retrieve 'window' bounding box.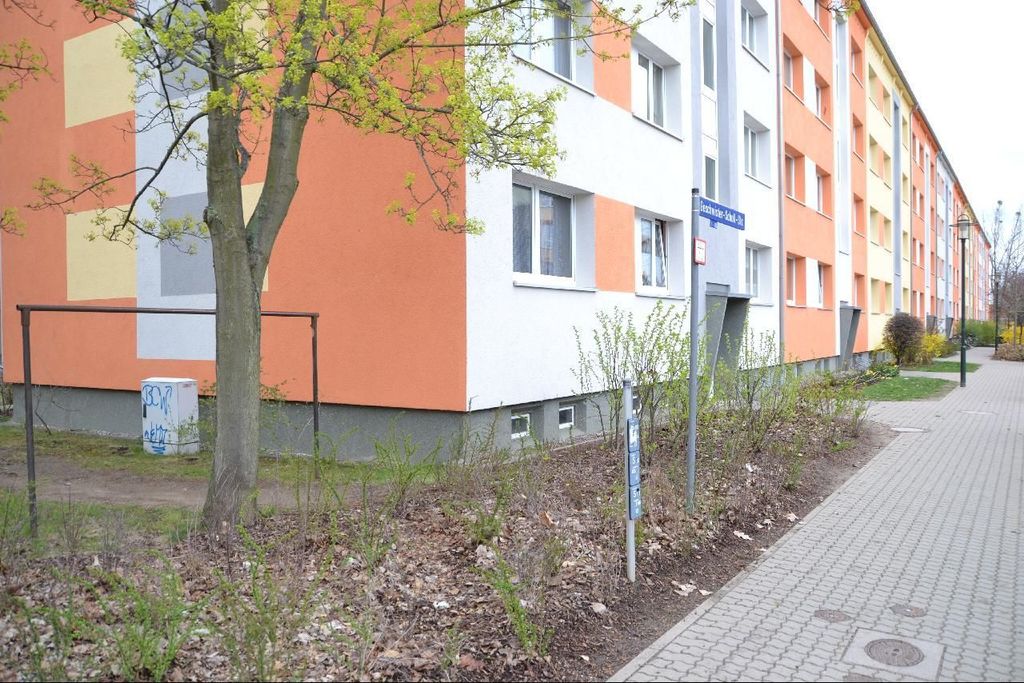
Bounding box: 854/267/864/310.
